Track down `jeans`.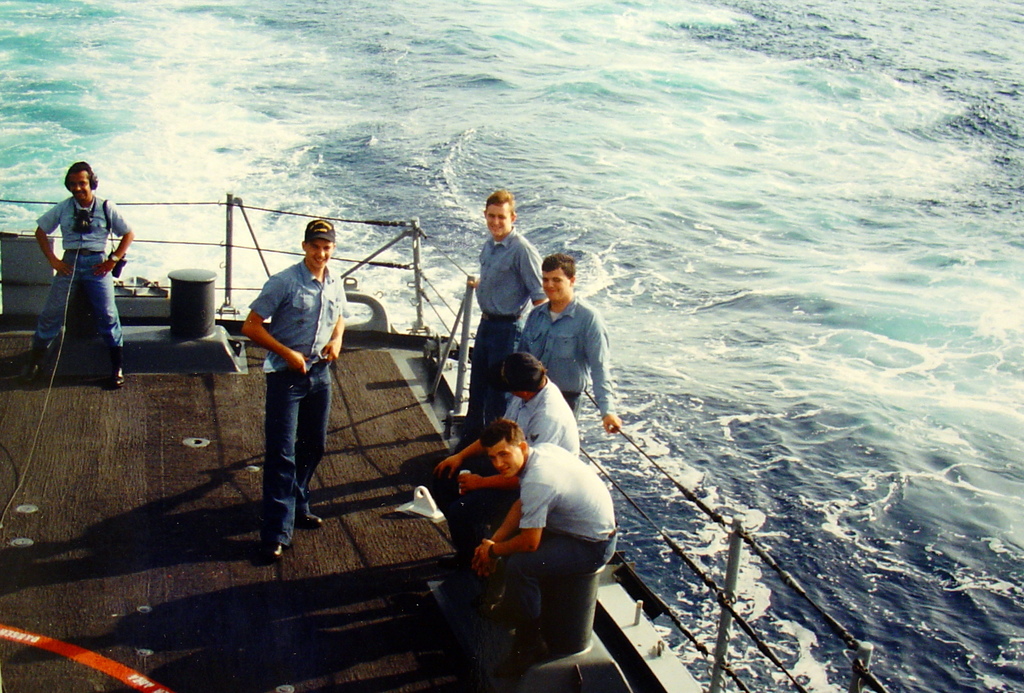
Tracked to (x1=247, y1=338, x2=327, y2=567).
